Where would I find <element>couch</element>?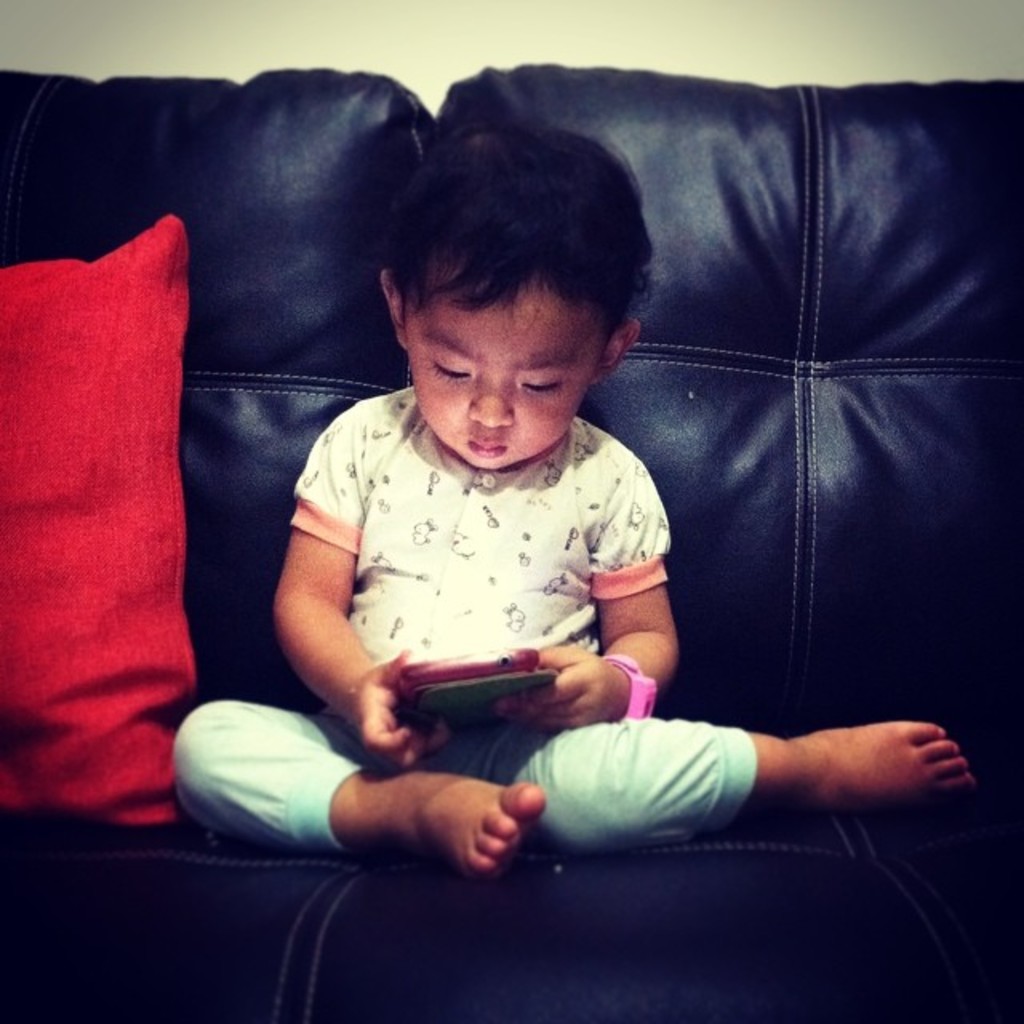
At (30,22,981,941).
